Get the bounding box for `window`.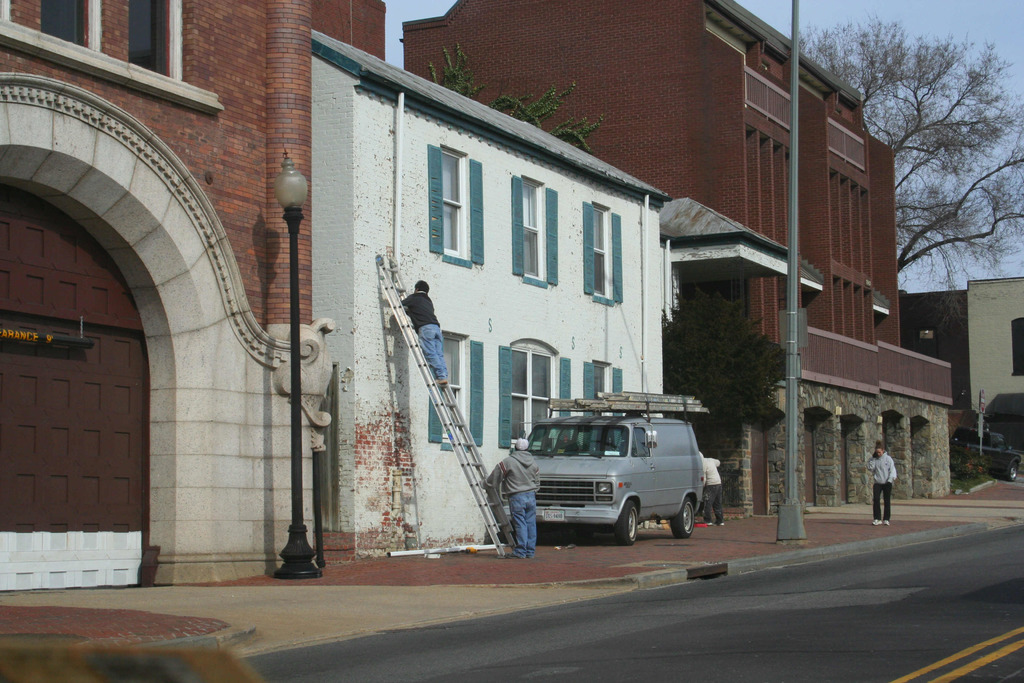
region(747, 64, 793, 128).
